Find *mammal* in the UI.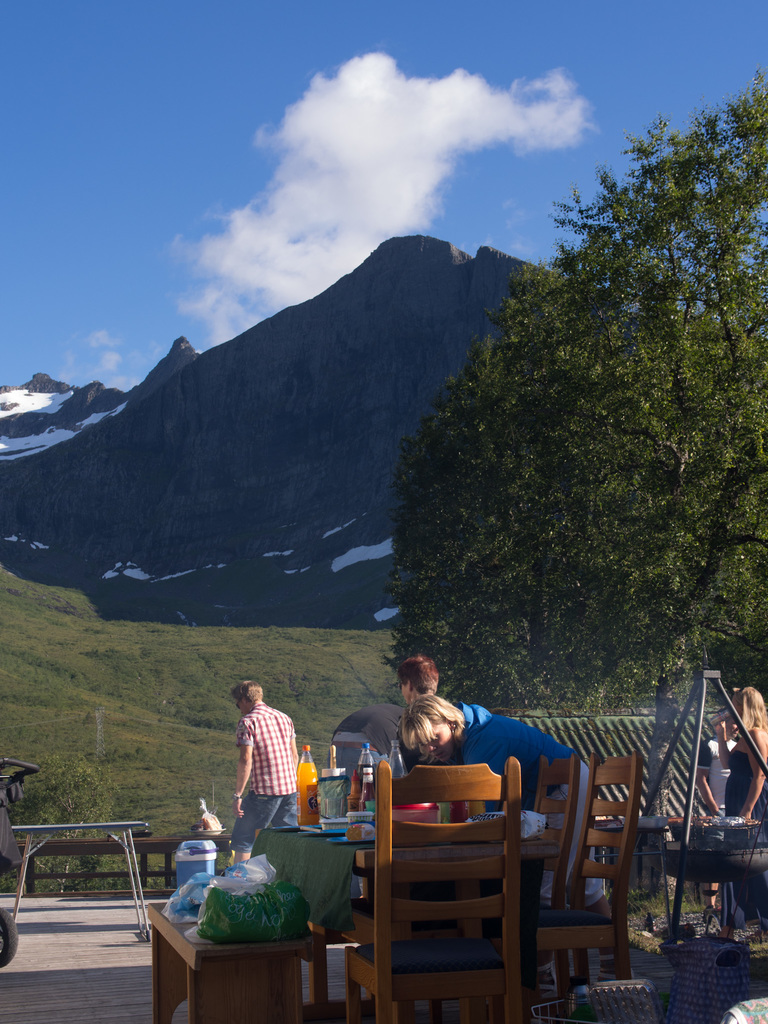
UI element at <bbox>400, 694, 637, 984</bbox>.
